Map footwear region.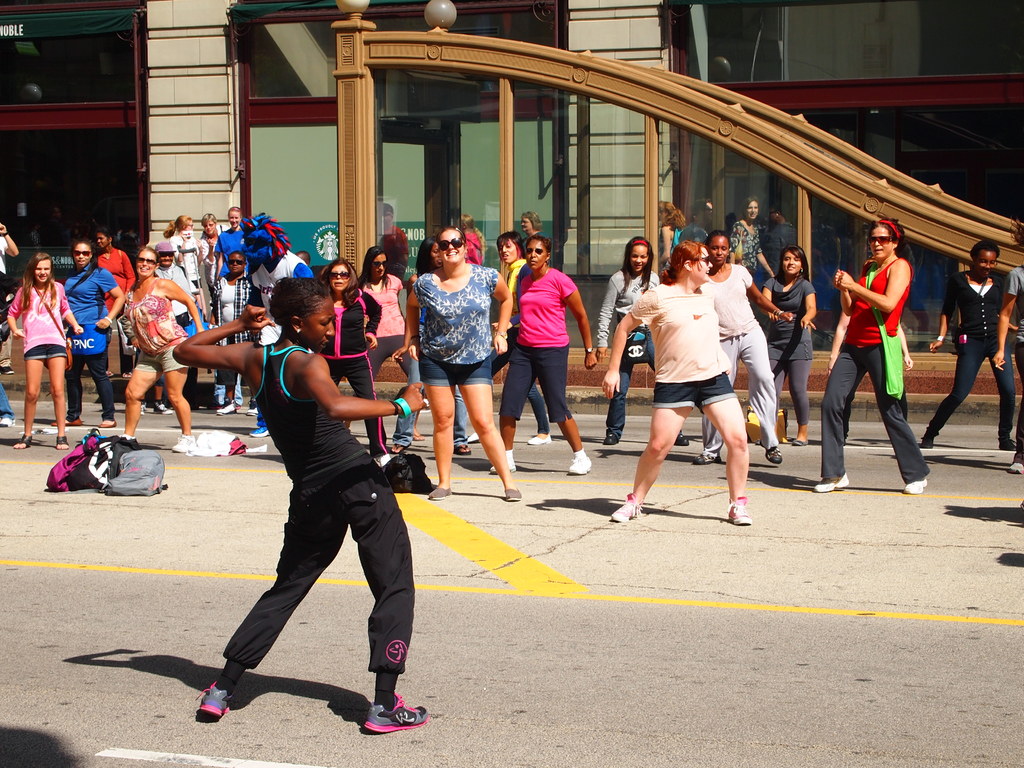
Mapped to Rect(54, 434, 69, 450).
